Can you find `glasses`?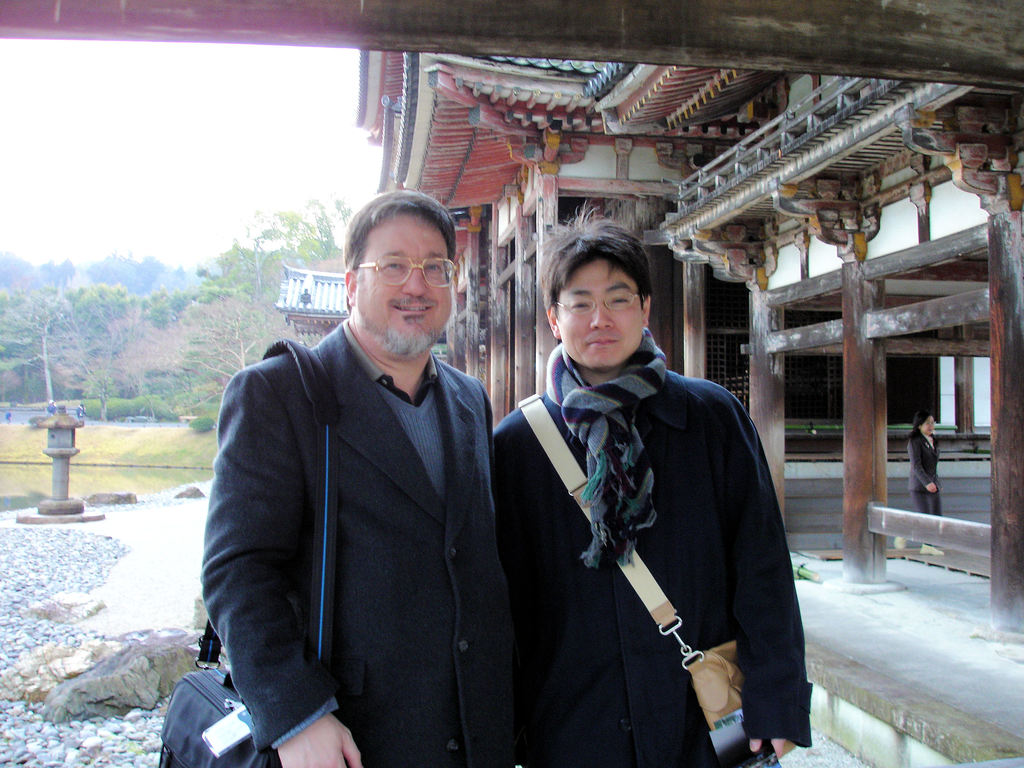
Yes, bounding box: l=337, t=247, r=460, b=297.
